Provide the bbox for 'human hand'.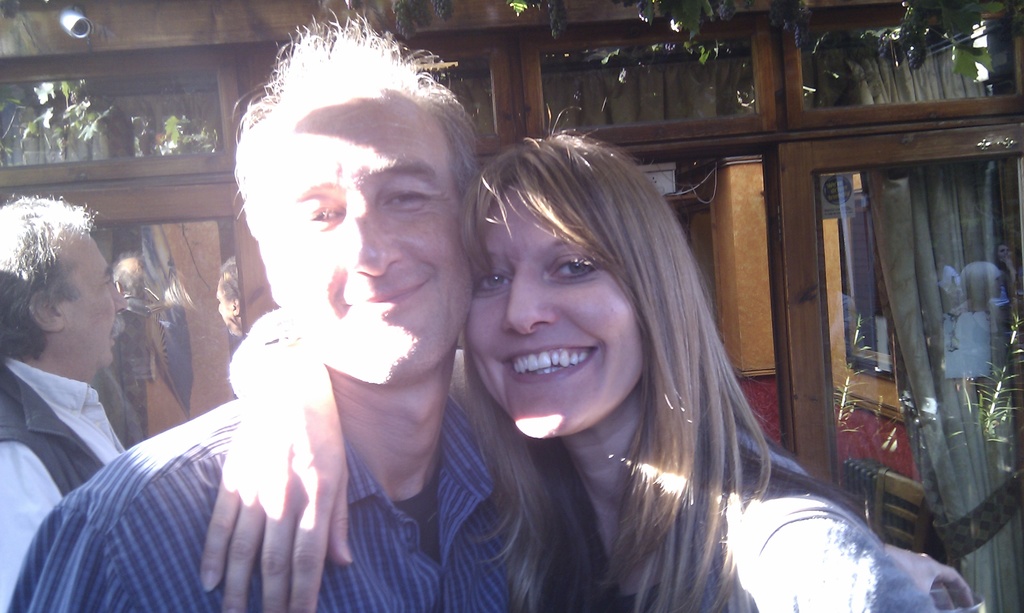
173,459,357,605.
